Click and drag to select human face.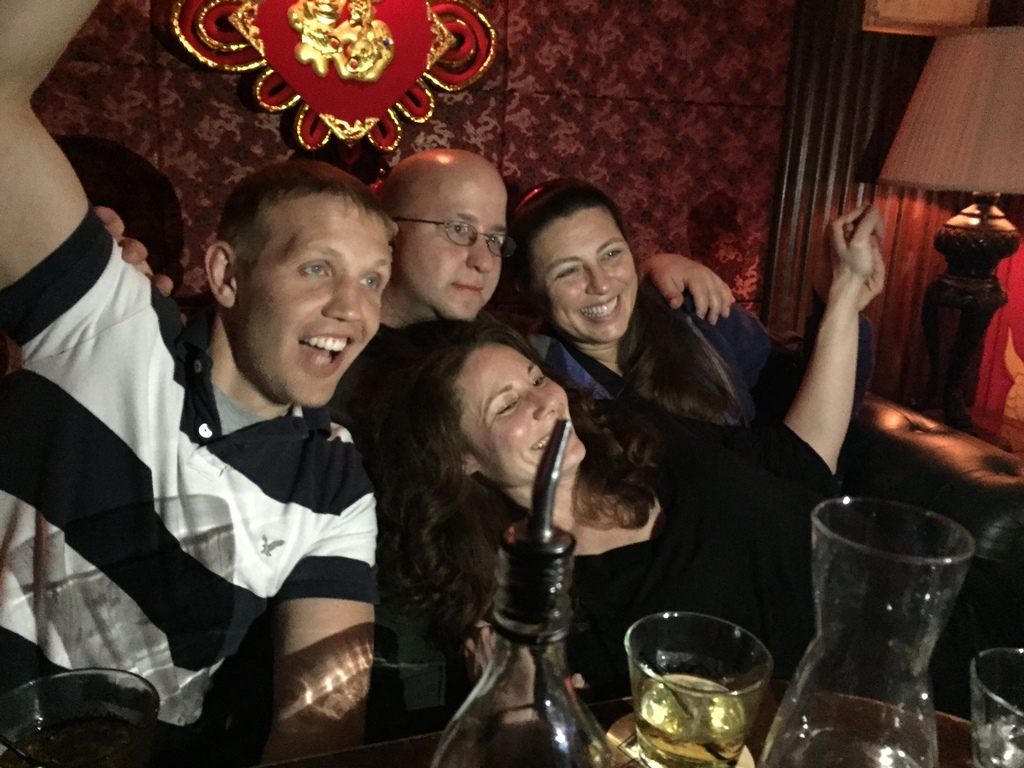
Selection: detection(536, 208, 631, 343).
